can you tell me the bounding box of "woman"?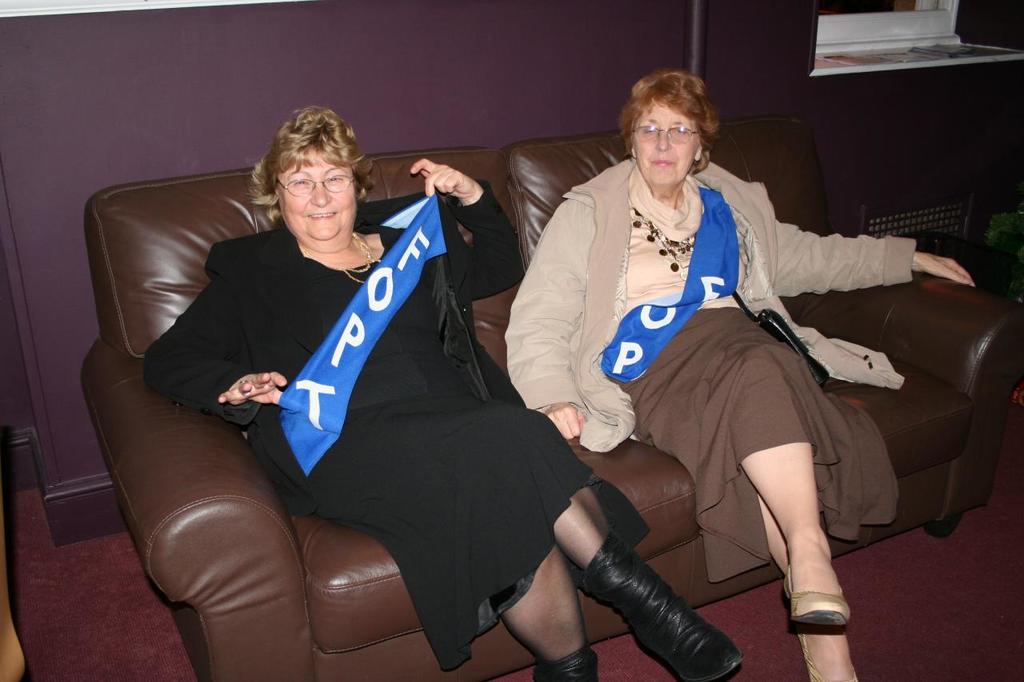
<box>145,102,752,681</box>.
